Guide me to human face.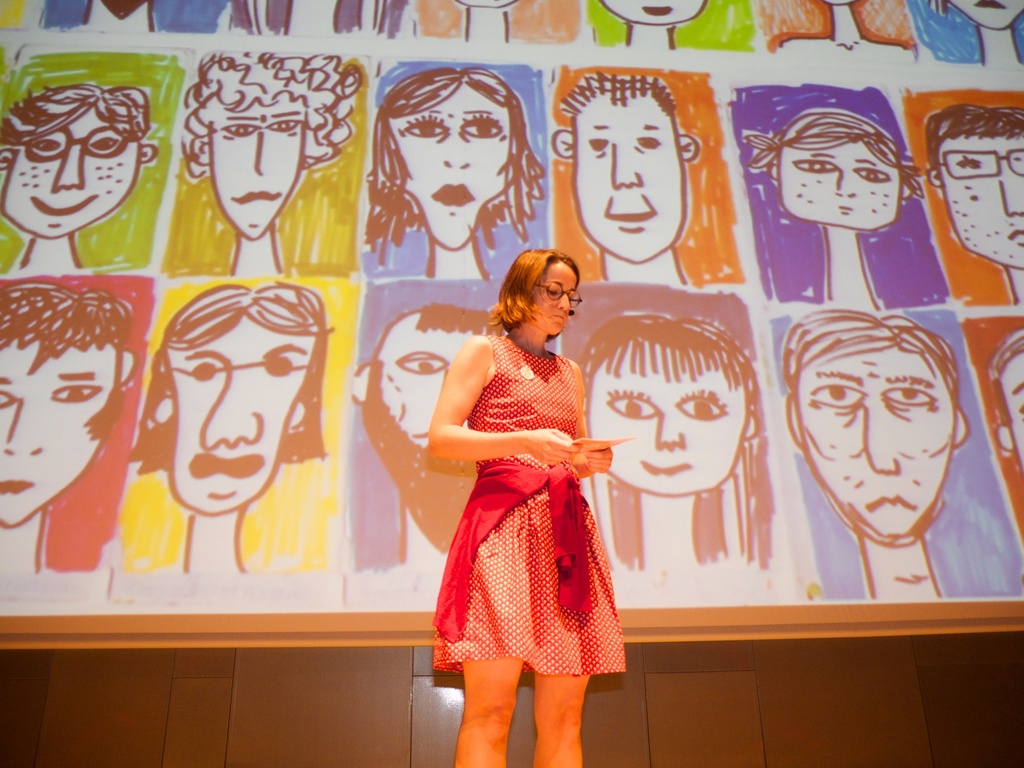
Guidance: box=[362, 320, 480, 548].
